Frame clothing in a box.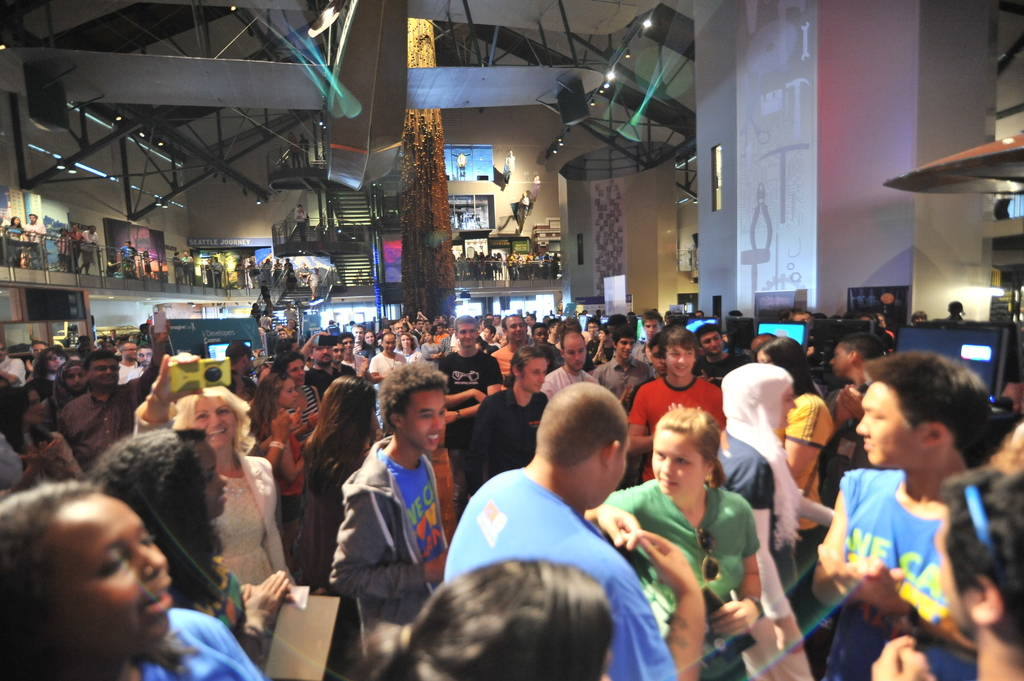
locate(70, 234, 79, 261).
